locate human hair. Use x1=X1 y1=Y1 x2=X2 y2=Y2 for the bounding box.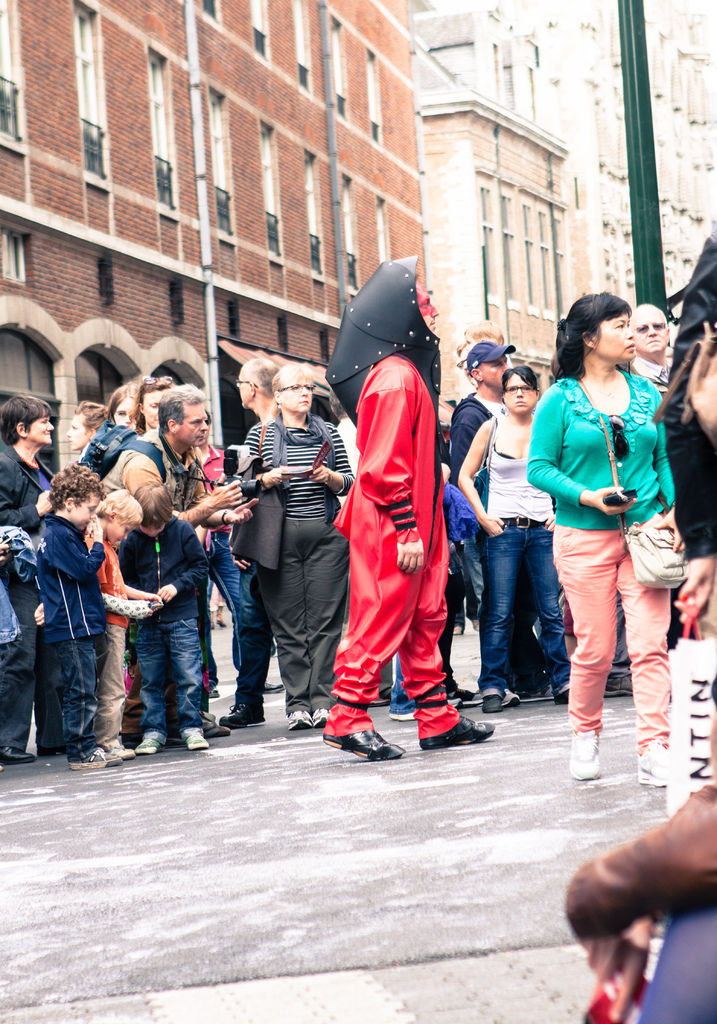
x1=245 y1=356 x2=282 y2=399.
